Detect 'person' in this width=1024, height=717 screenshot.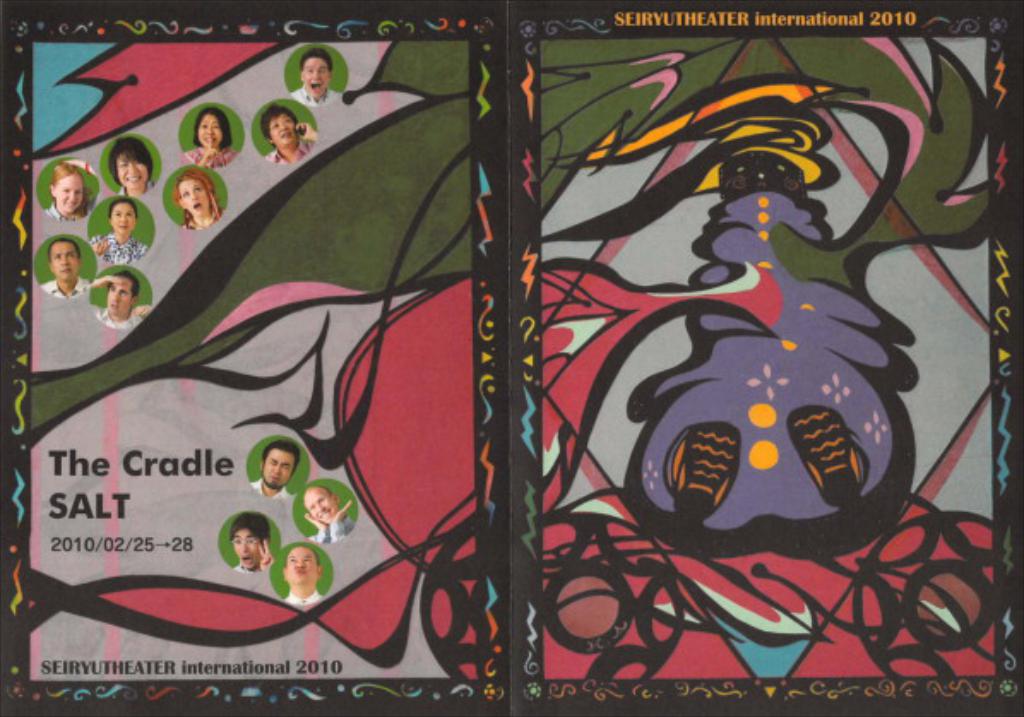
Detection: detection(110, 137, 152, 199).
